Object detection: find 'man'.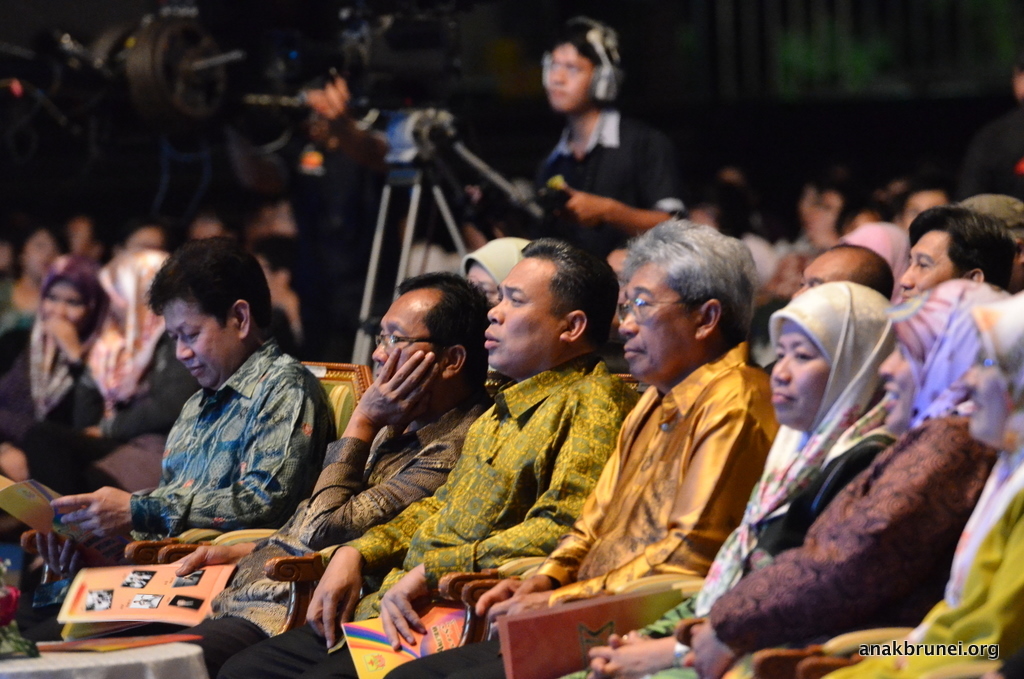
rect(310, 14, 681, 234).
